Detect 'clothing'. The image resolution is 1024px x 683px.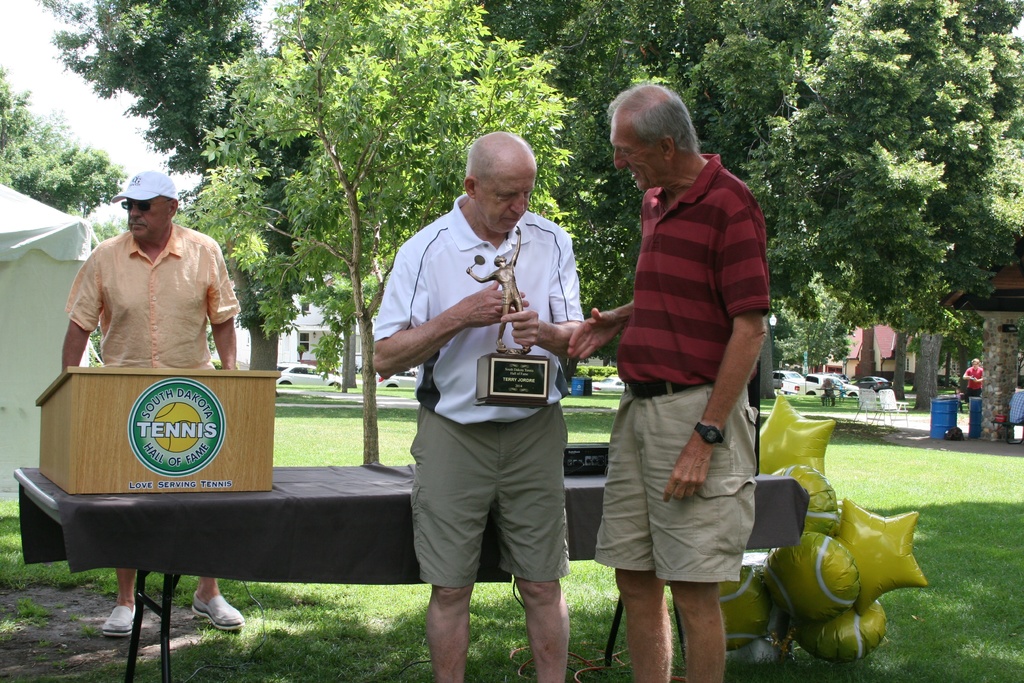
BBox(57, 206, 250, 388).
